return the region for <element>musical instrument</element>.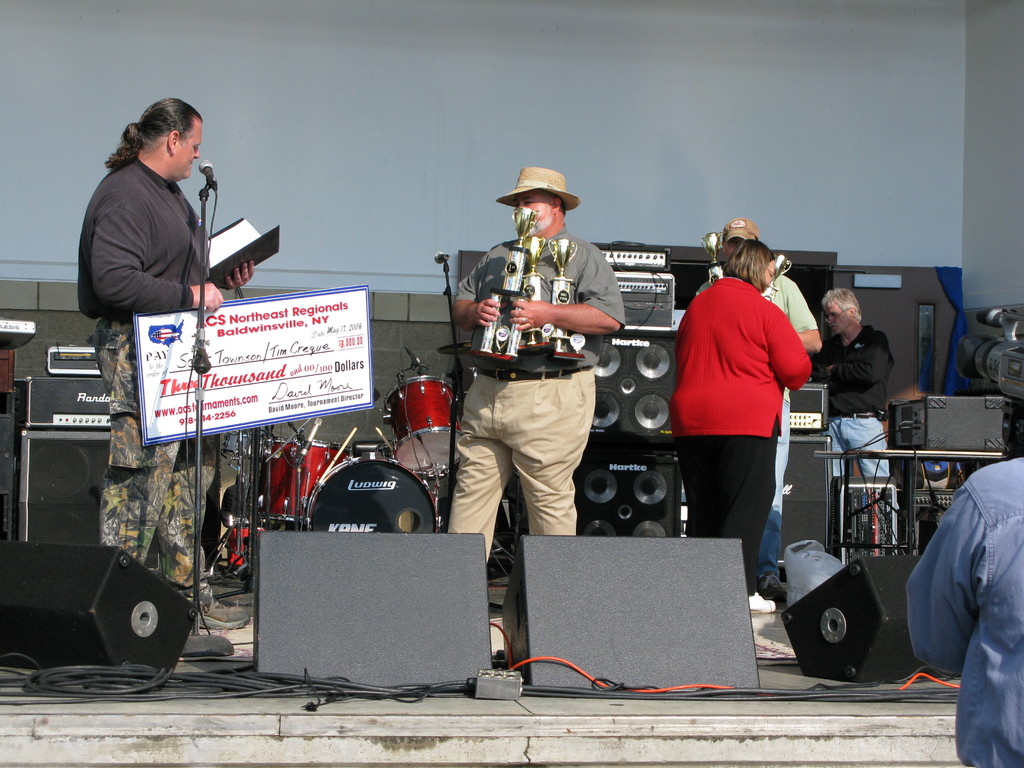
307/449/433/529.
